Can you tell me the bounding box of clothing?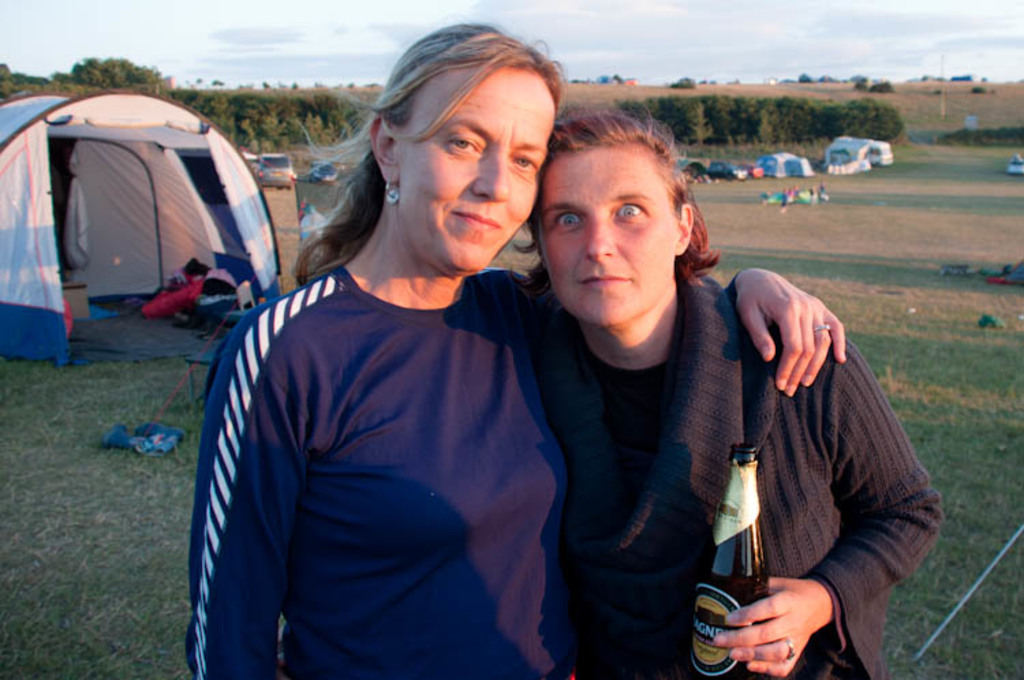
bbox=[179, 264, 747, 679].
